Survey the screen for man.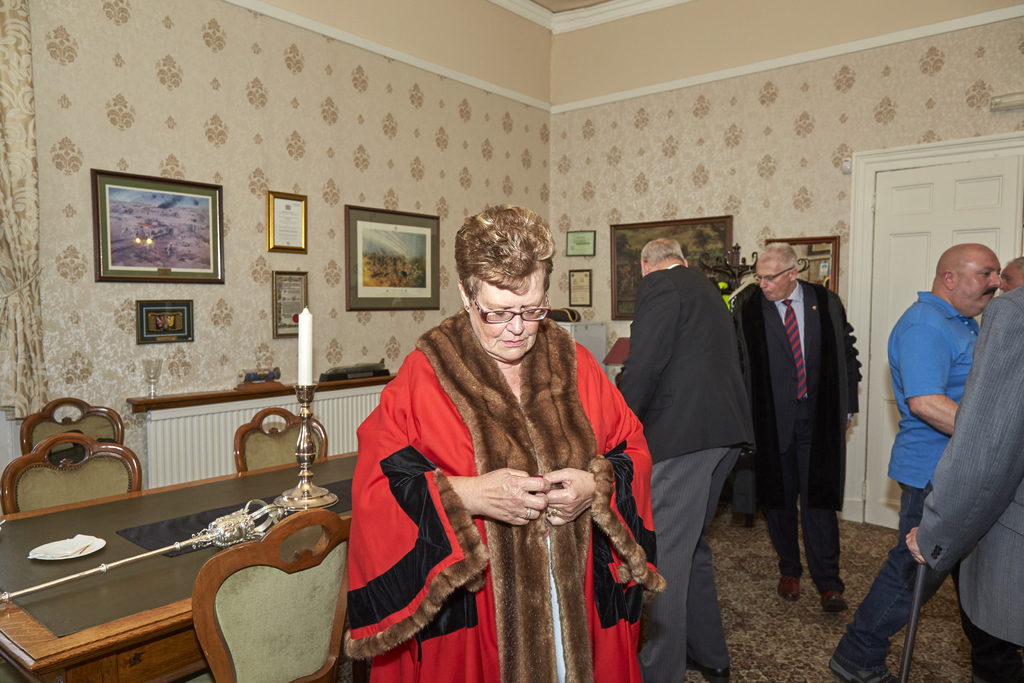
Survey found: pyautogui.locateOnScreen(608, 228, 763, 669).
